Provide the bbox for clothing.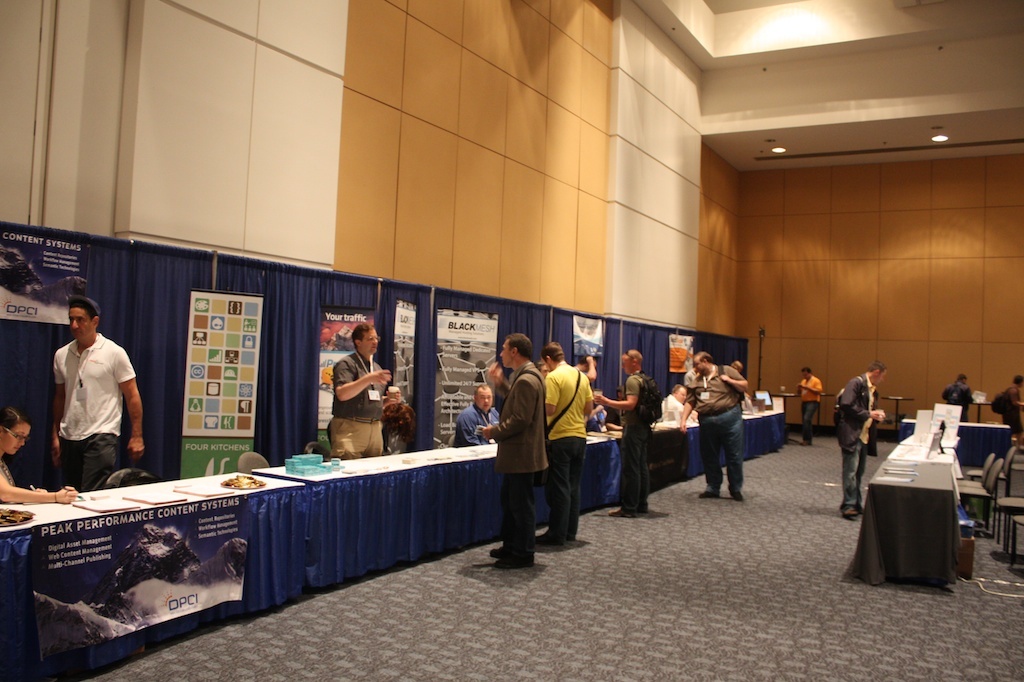
(x1=1008, y1=386, x2=1023, y2=445).
